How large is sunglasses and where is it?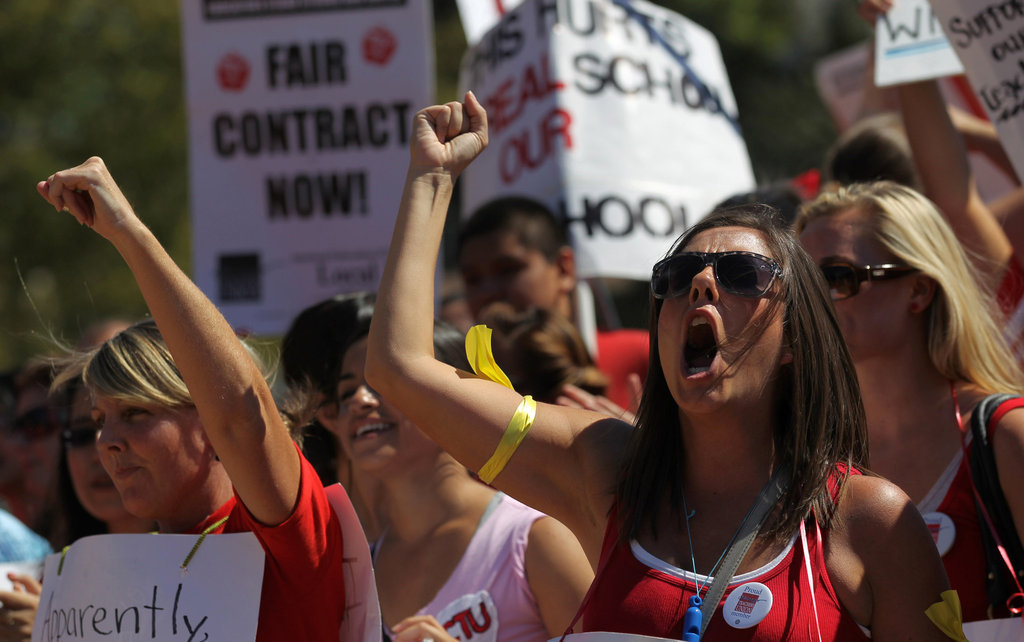
Bounding box: <bbox>650, 246, 781, 299</bbox>.
